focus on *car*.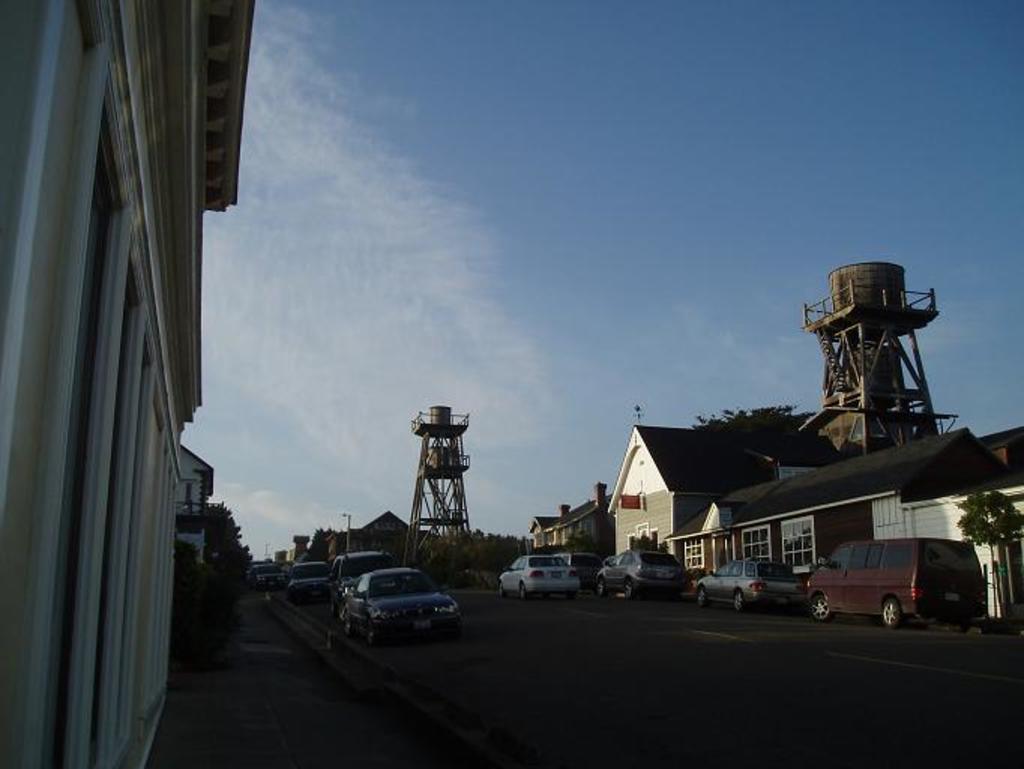
Focused at crop(595, 547, 688, 596).
